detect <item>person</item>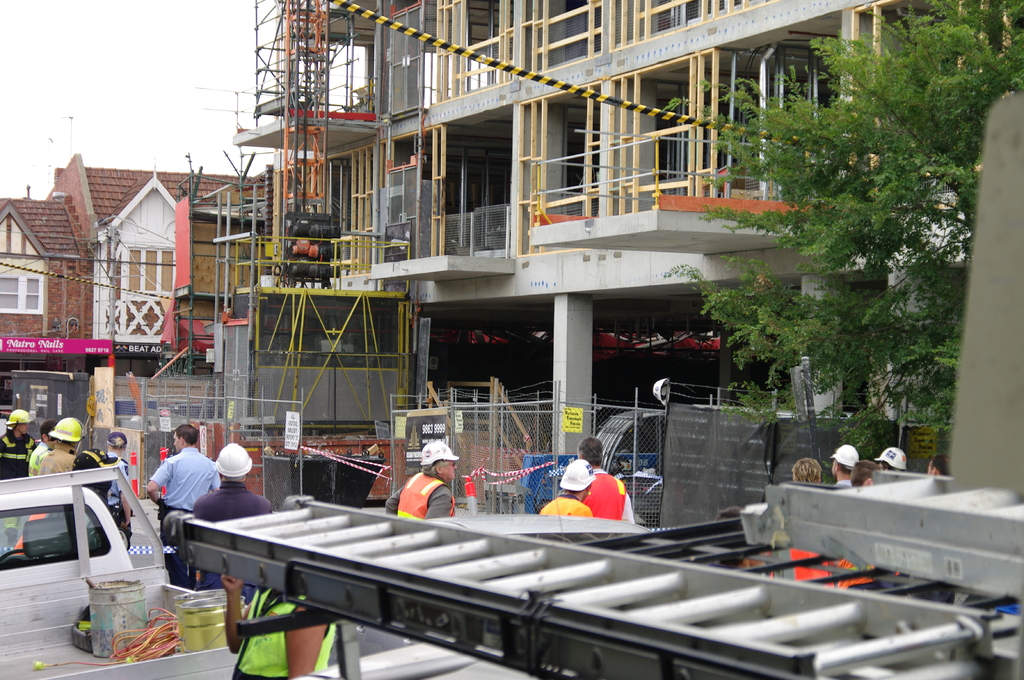
detection(145, 412, 217, 568)
